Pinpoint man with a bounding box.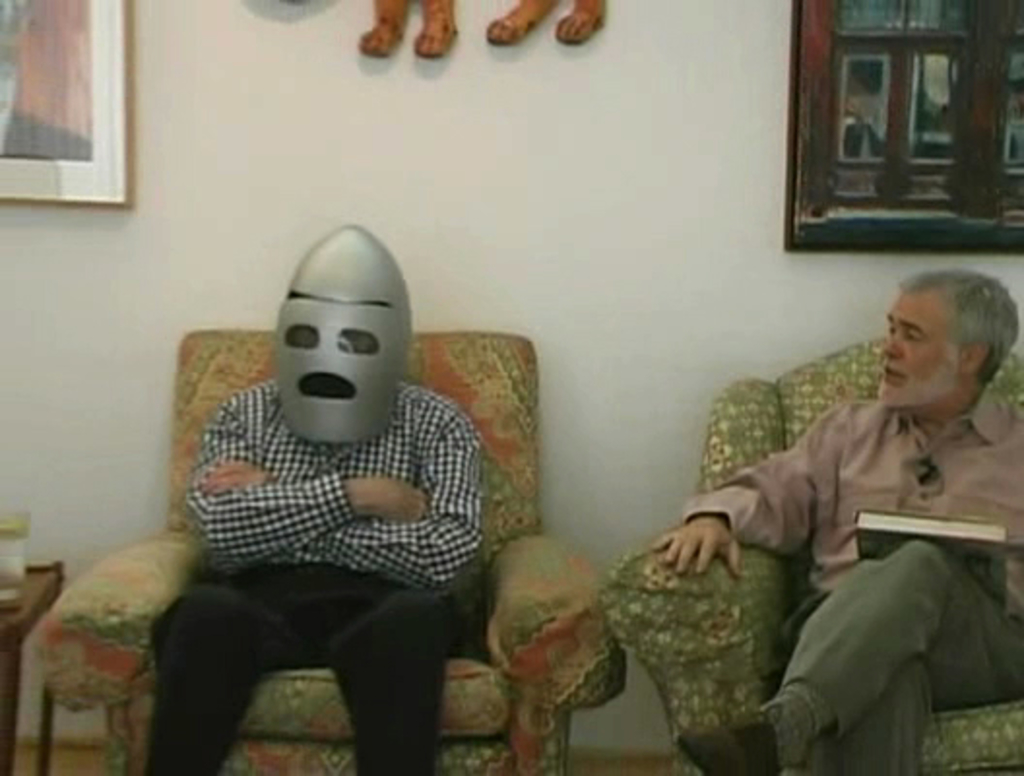
BBox(145, 219, 491, 774).
